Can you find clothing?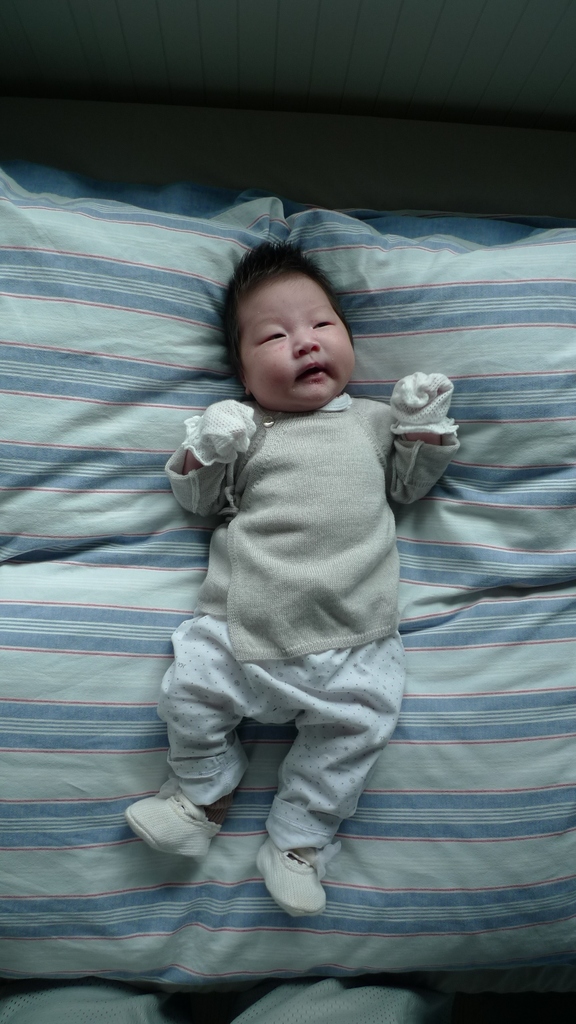
Yes, bounding box: <bbox>152, 386, 472, 886</bbox>.
